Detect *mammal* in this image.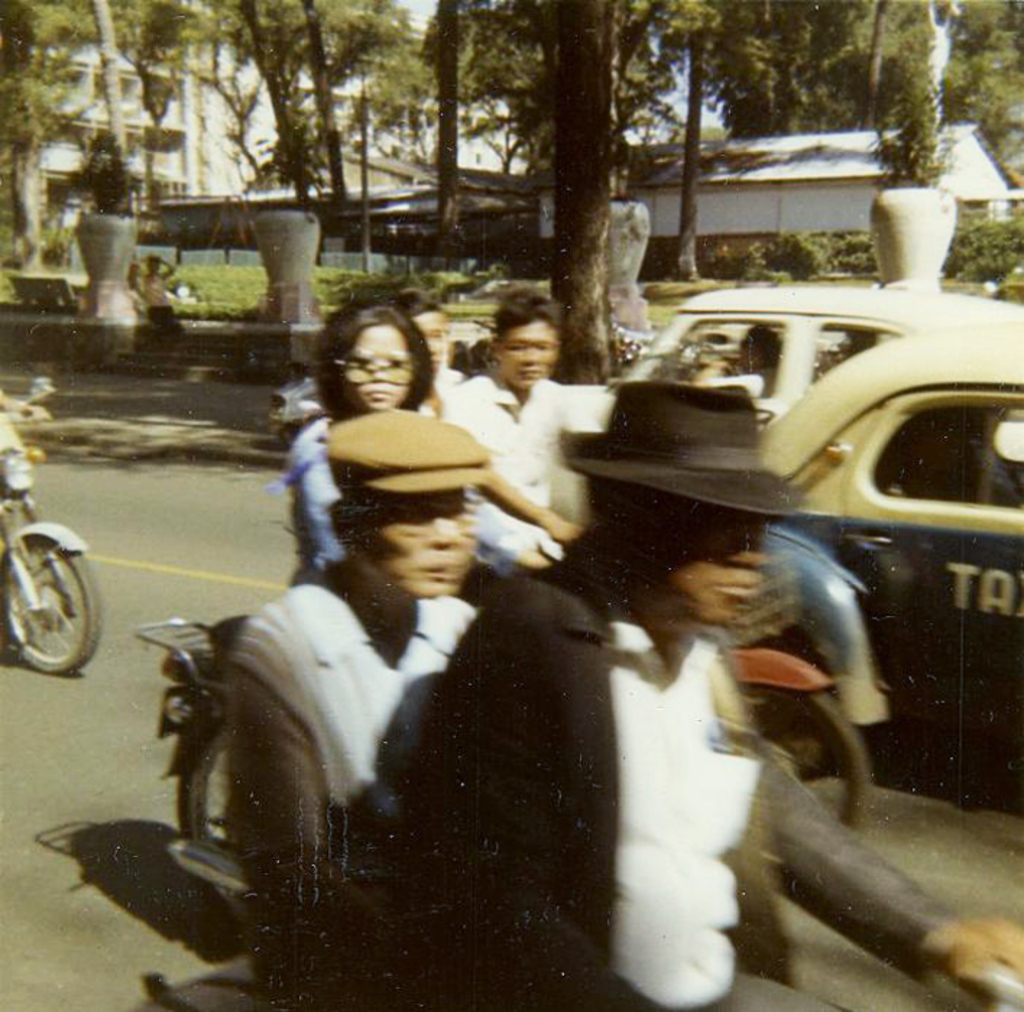
Detection: select_region(218, 409, 489, 996).
